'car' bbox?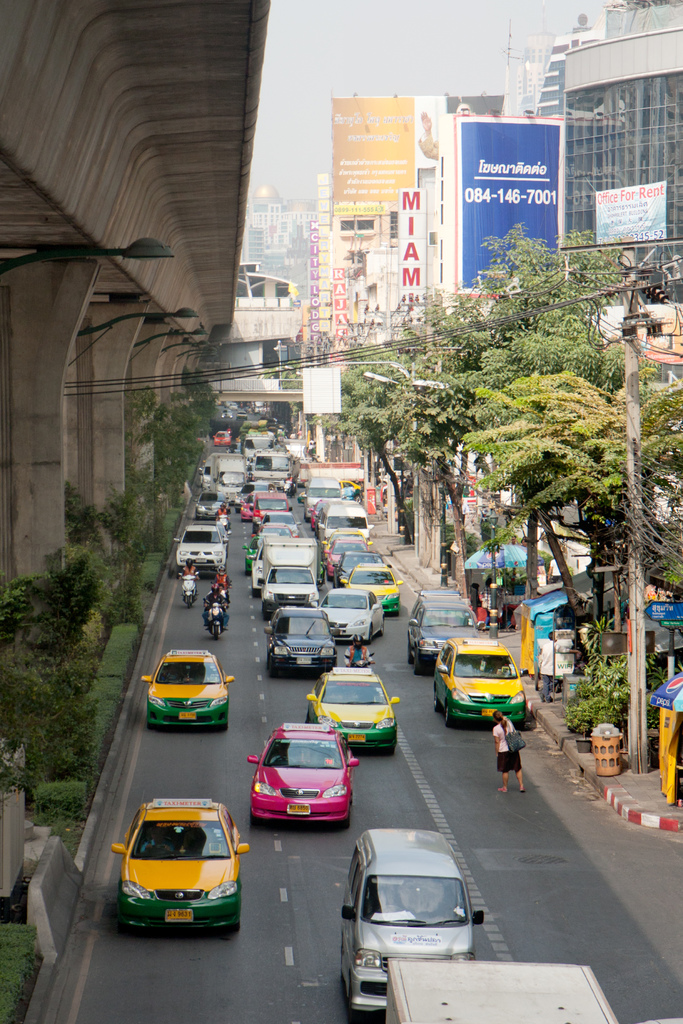
l=114, t=803, r=245, b=936
